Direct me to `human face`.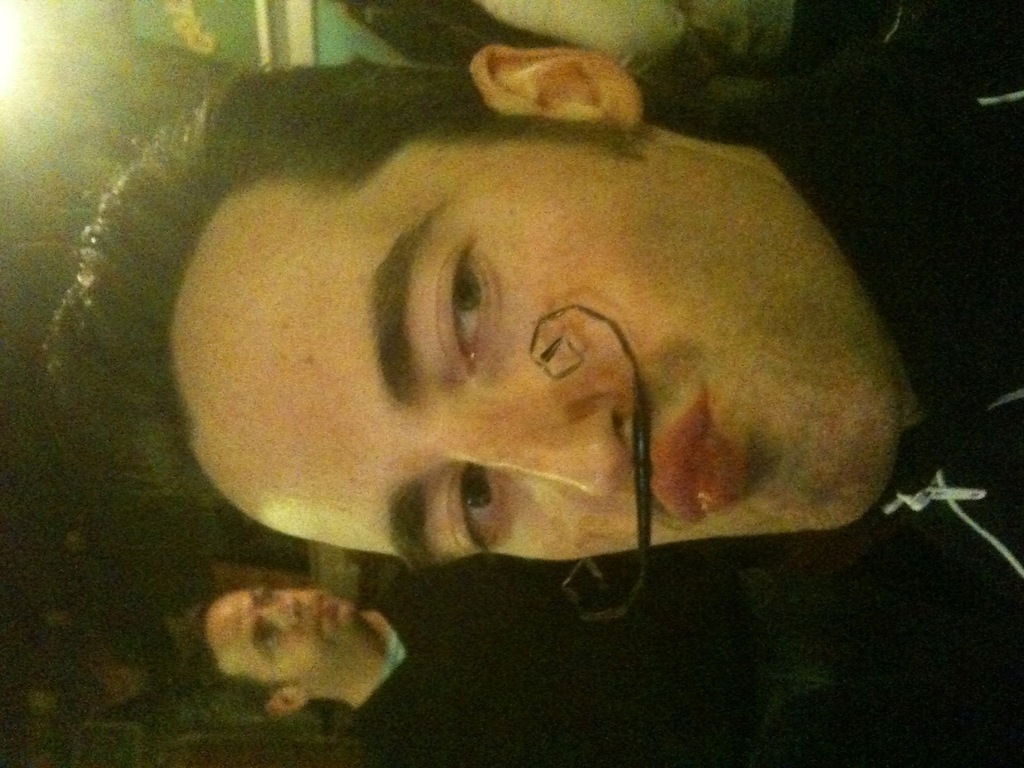
Direction: region(171, 121, 905, 574).
